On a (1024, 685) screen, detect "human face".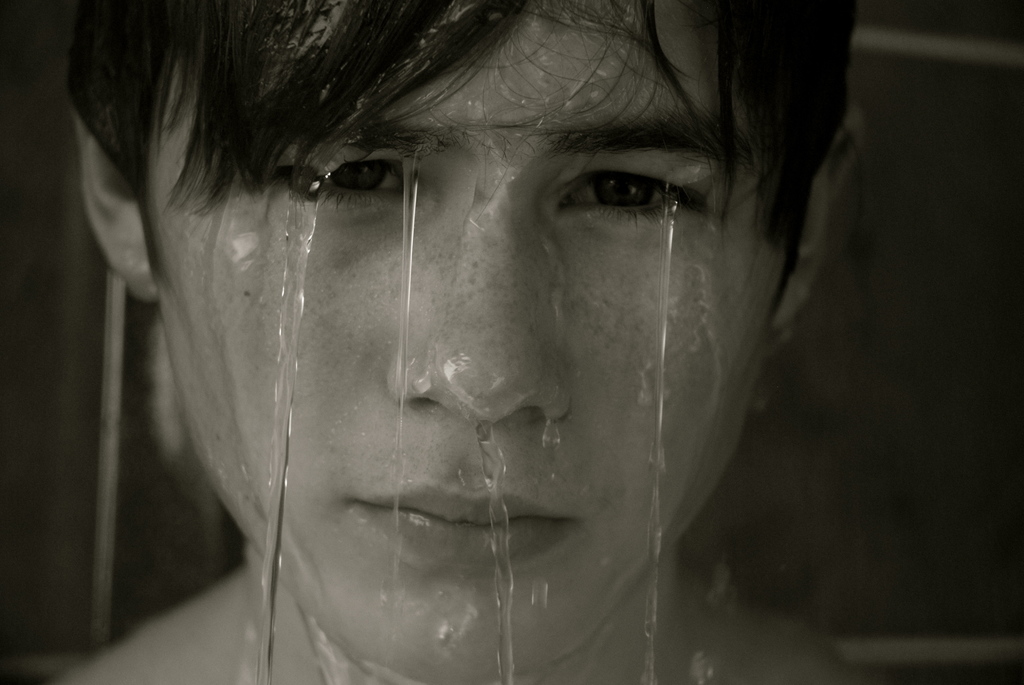
l=142, t=0, r=773, b=681.
